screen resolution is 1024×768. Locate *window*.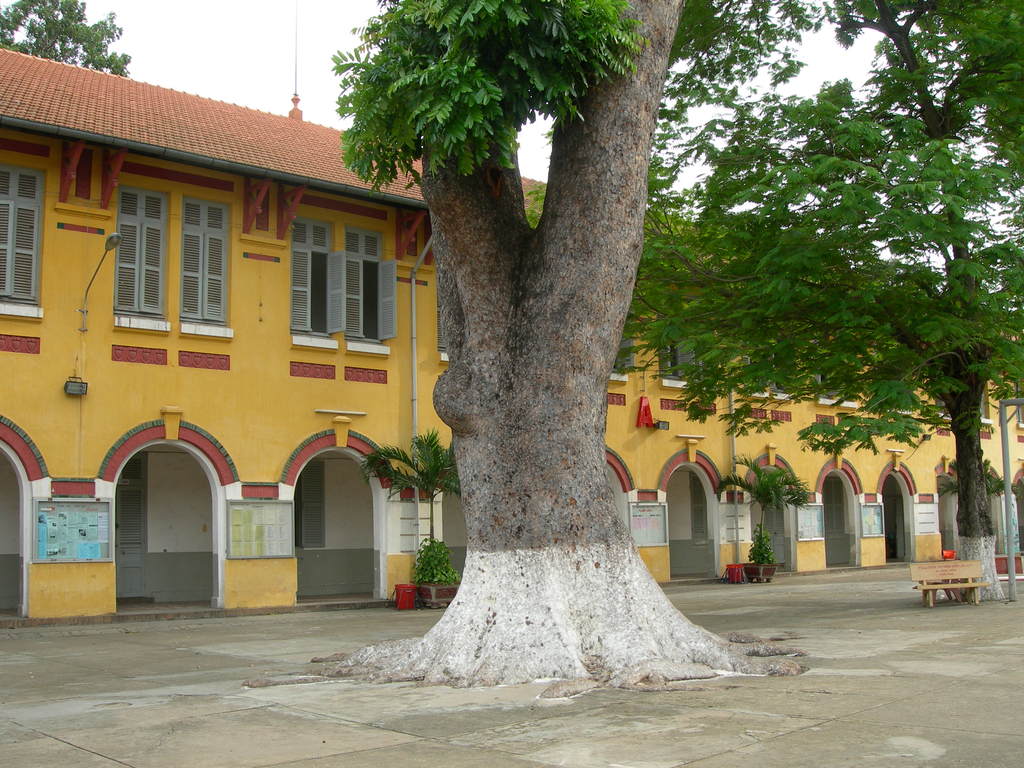
(left=179, top=196, right=227, bottom=321).
